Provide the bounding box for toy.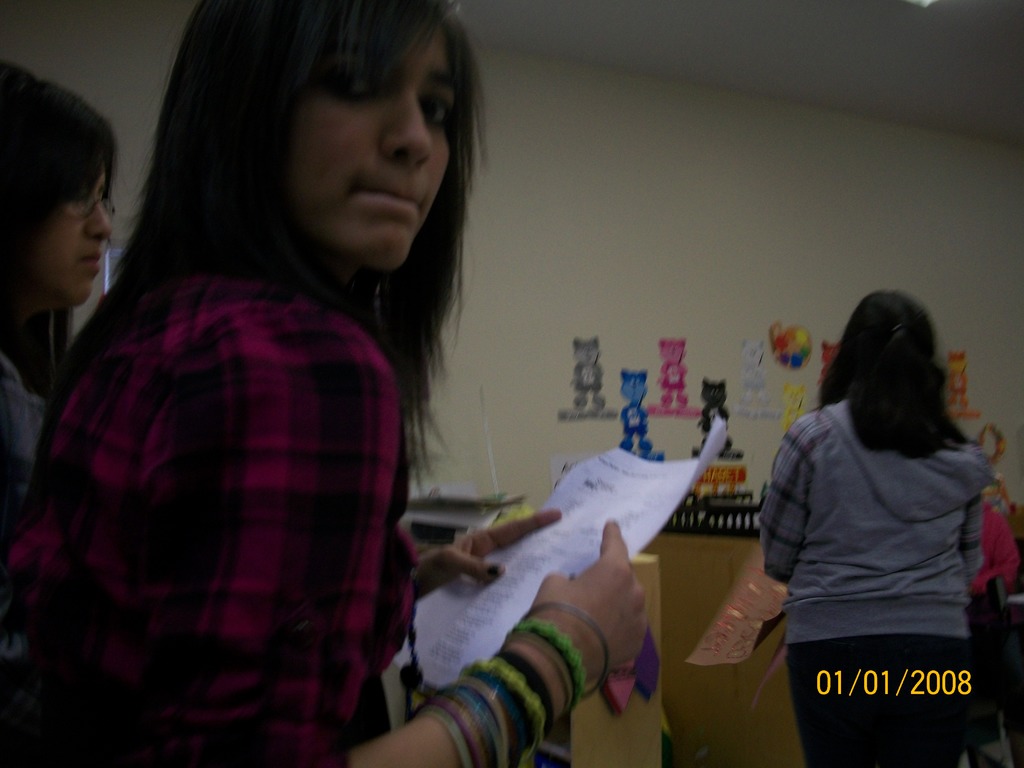
select_region(622, 371, 668, 467).
